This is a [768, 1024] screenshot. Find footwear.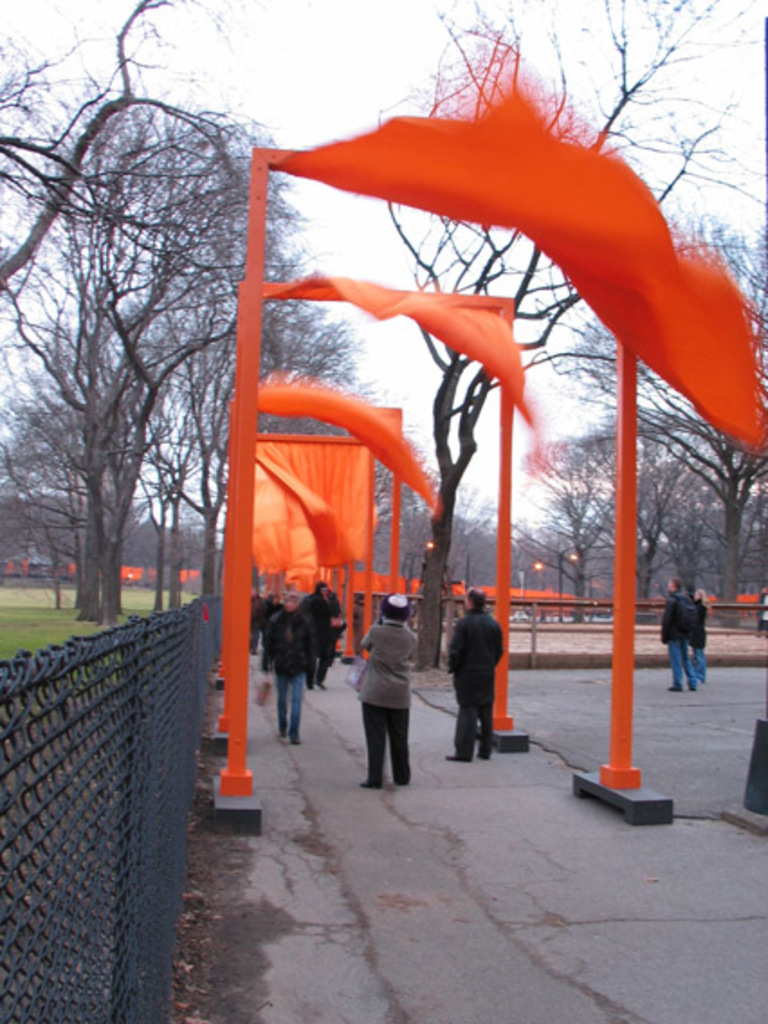
Bounding box: (292, 730, 301, 745).
